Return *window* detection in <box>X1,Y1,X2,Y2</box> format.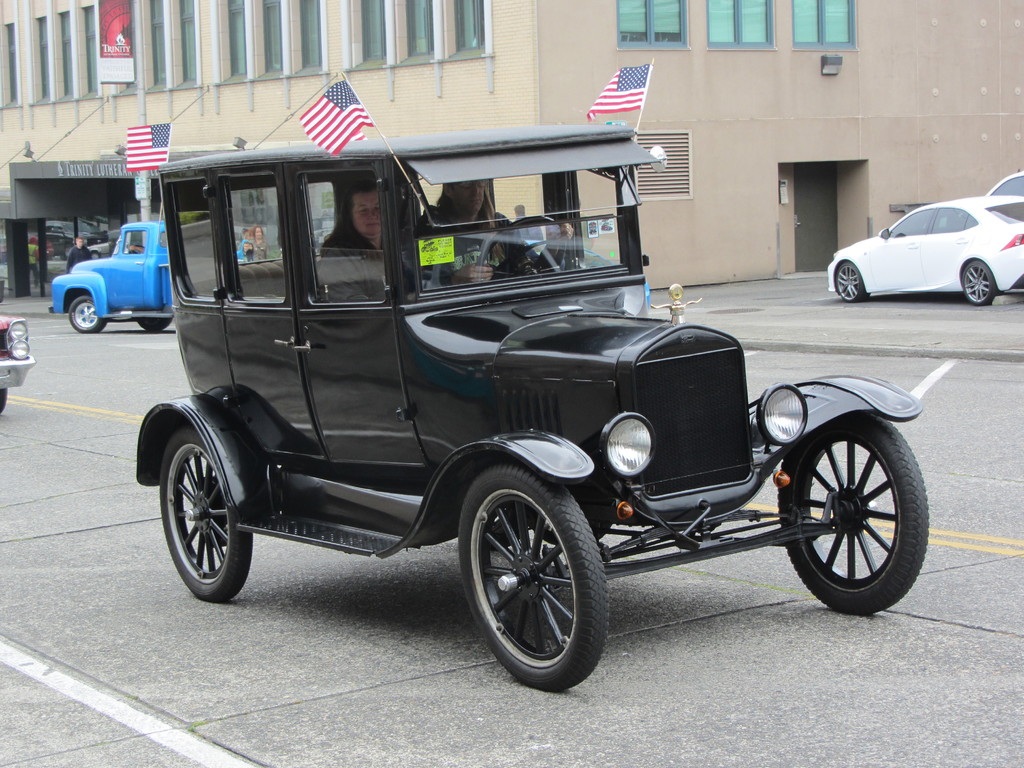
<box>180,0,193,88</box>.
